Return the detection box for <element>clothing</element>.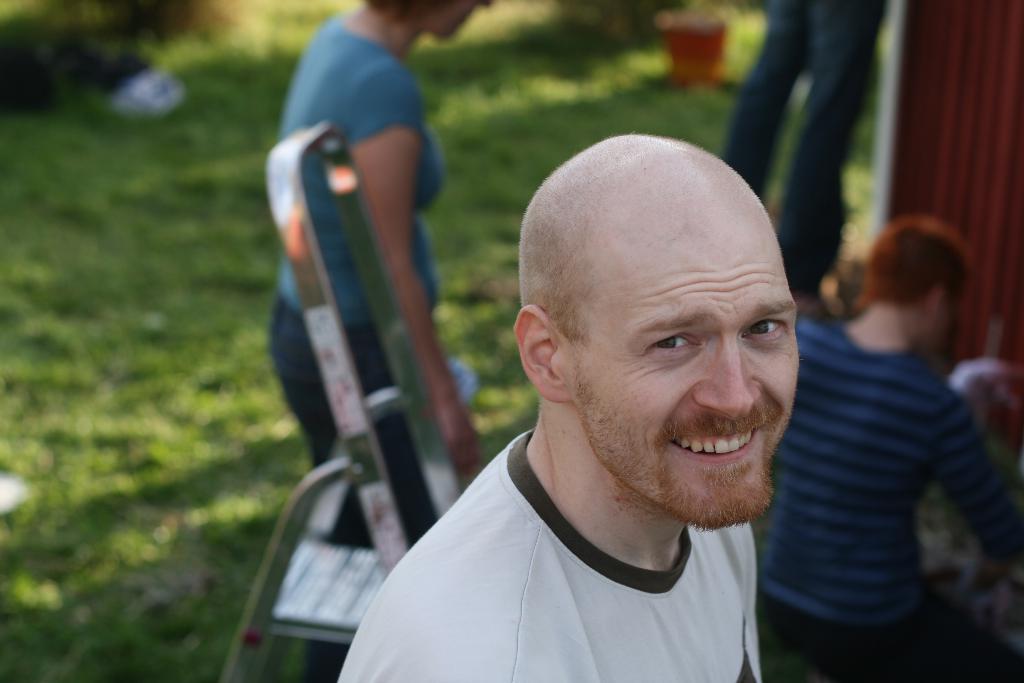
[left=348, top=402, right=828, bottom=675].
